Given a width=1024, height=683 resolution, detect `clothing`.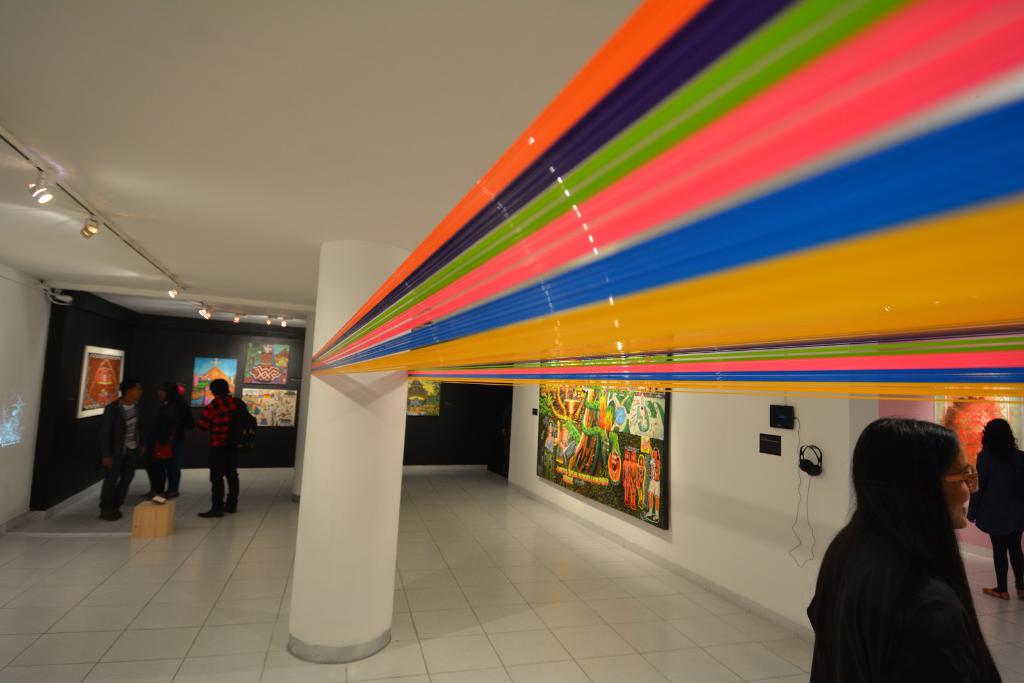
Rect(977, 444, 1023, 595).
